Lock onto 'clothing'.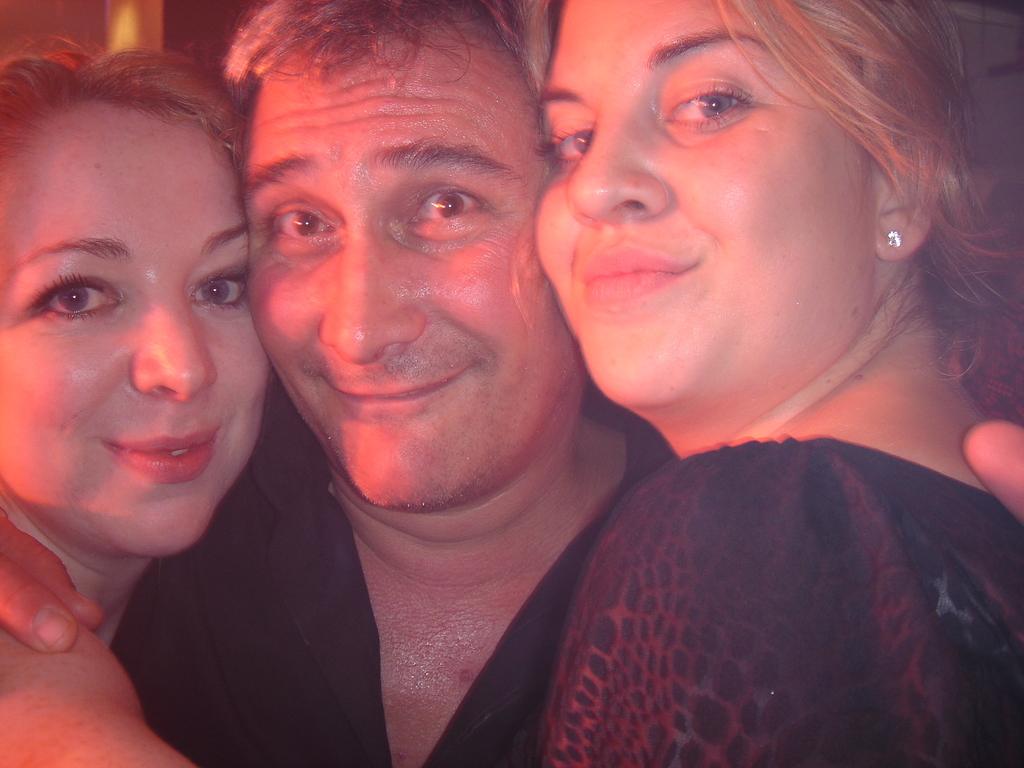
Locked: x1=477 y1=381 x2=1023 y2=759.
